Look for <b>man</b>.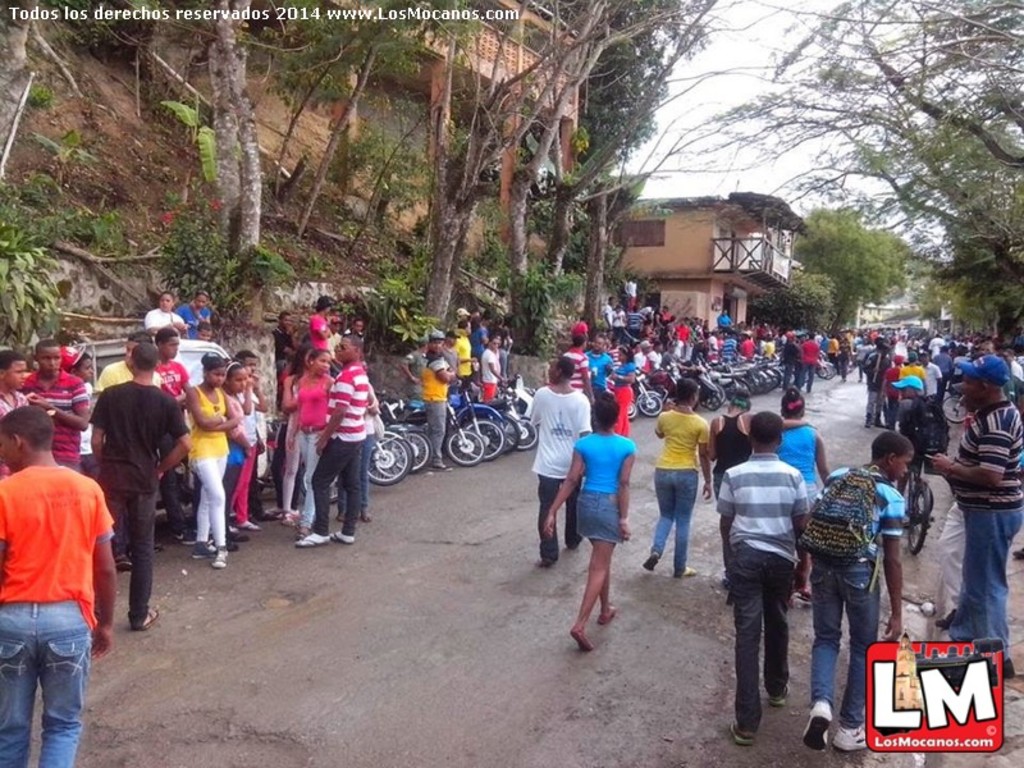
Found: bbox=(564, 335, 591, 393).
